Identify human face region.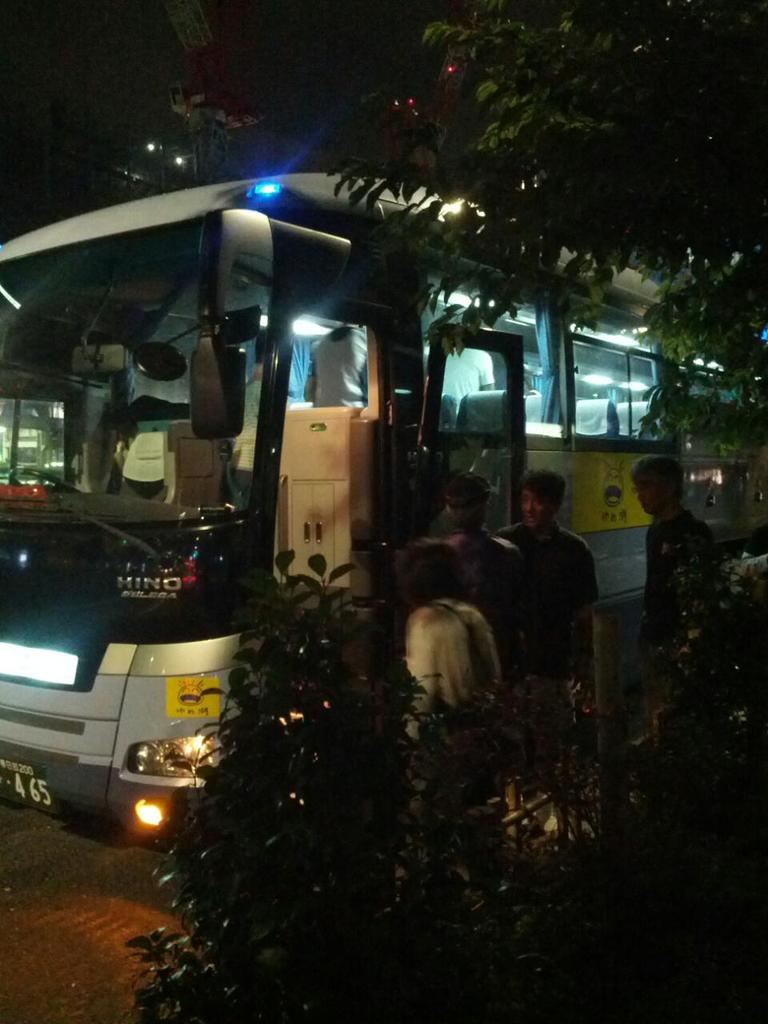
Region: <region>522, 487, 554, 522</region>.
